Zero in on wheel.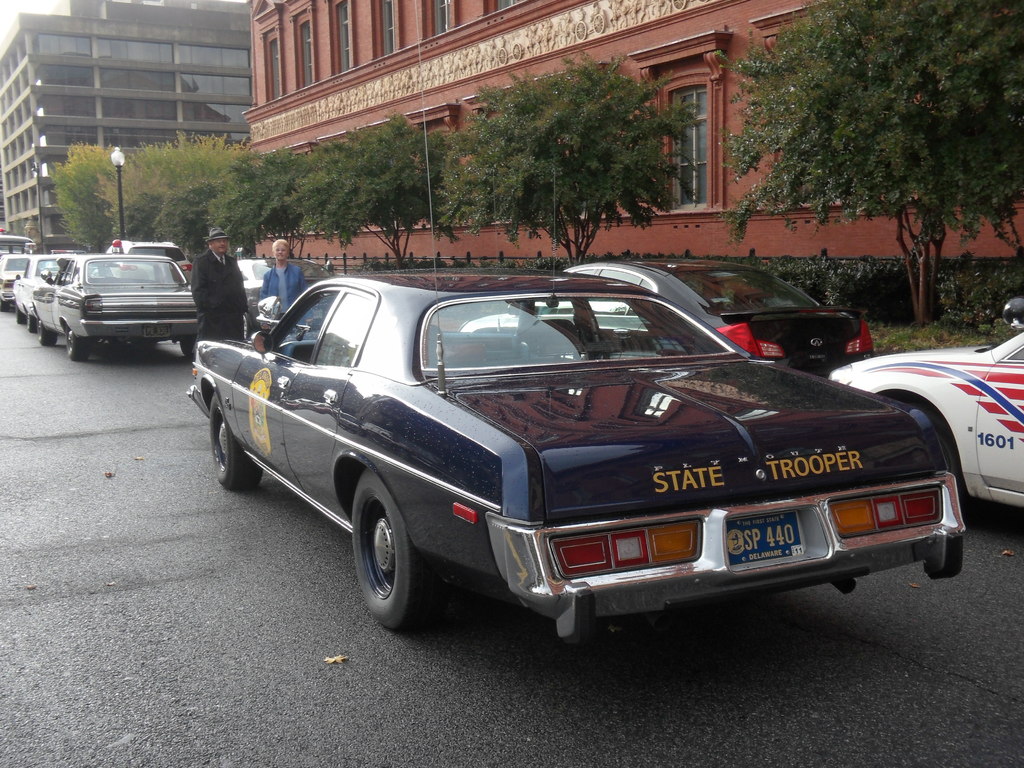
Zeroed in: select_region(348, 463, 444, 632).
